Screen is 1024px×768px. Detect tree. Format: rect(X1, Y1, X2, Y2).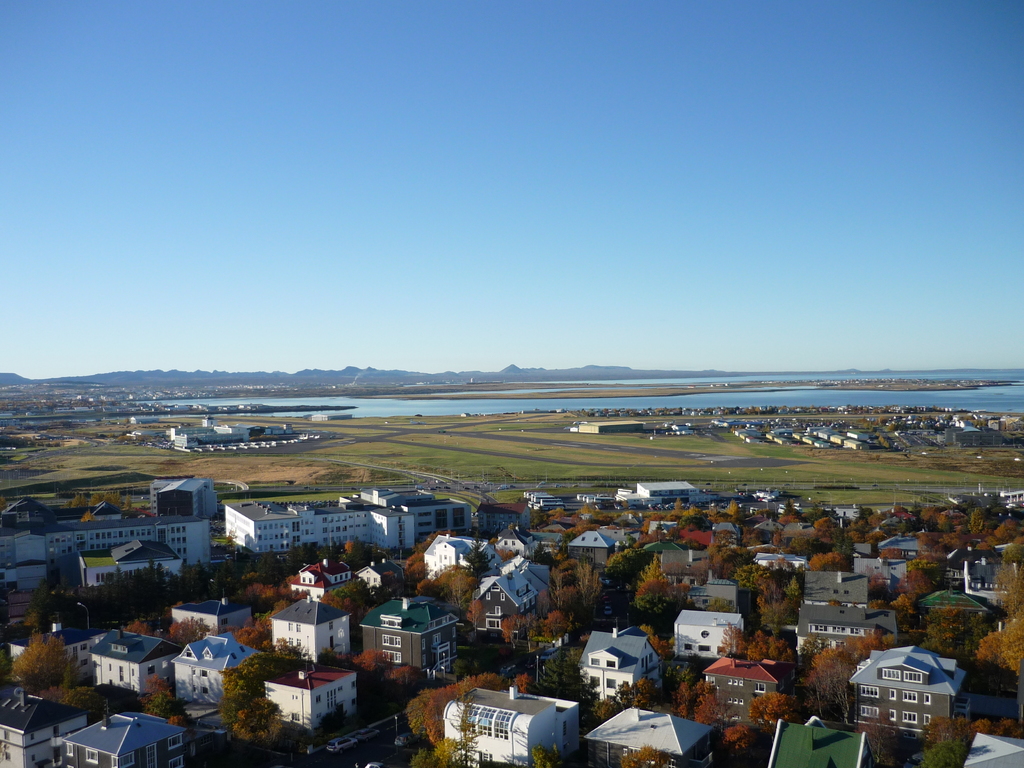
rect(976, 714, 1023, 732).
